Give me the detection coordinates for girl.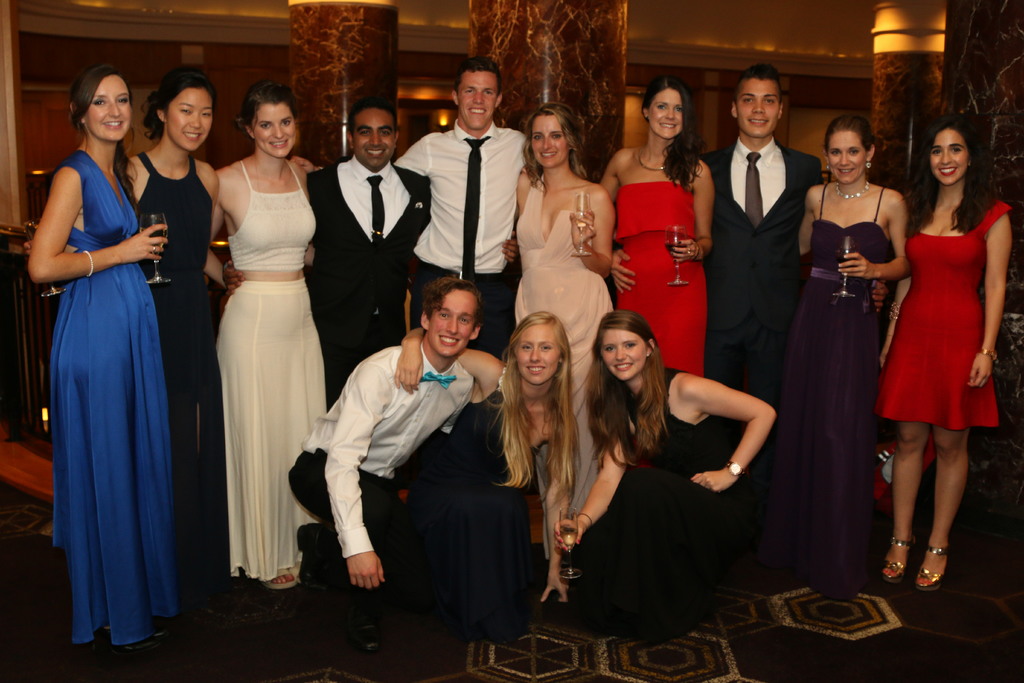
detection(203, 78, 325, 592).
